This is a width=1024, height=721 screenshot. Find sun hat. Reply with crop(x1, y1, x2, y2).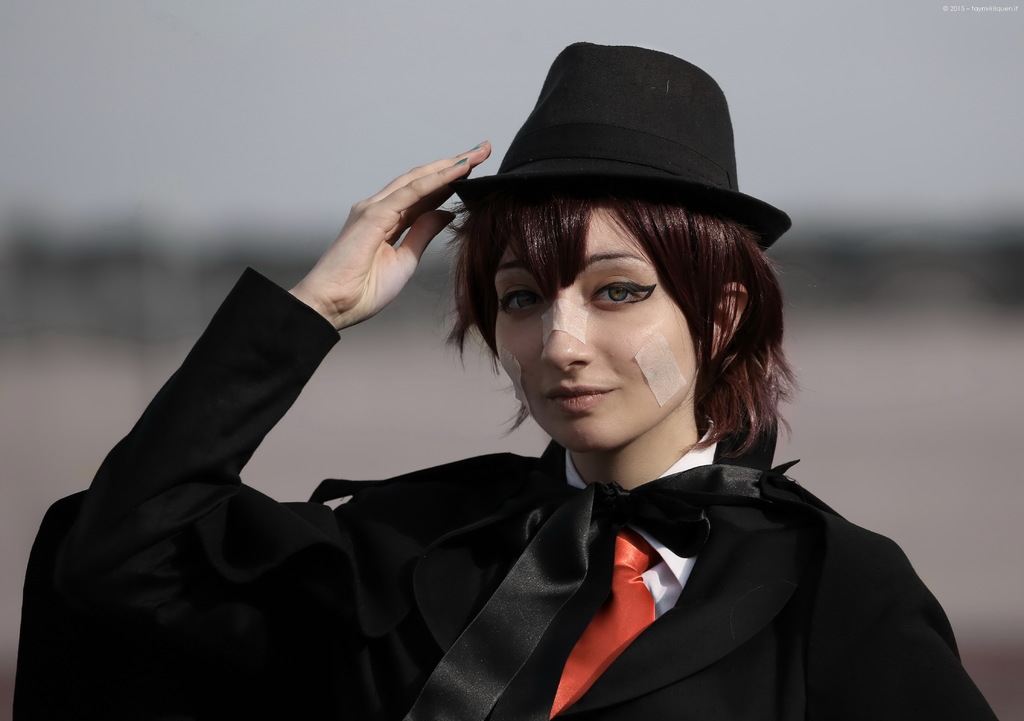
crop(451, 44, 796, 265).
